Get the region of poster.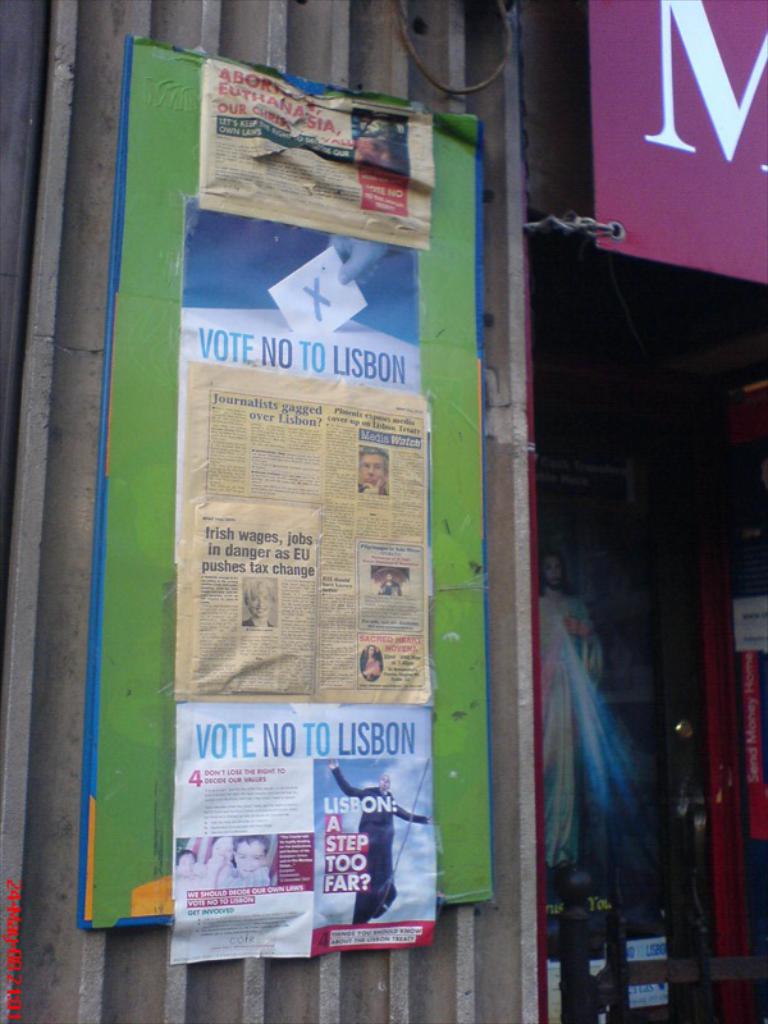
rect(177, 204, 422, 392).
